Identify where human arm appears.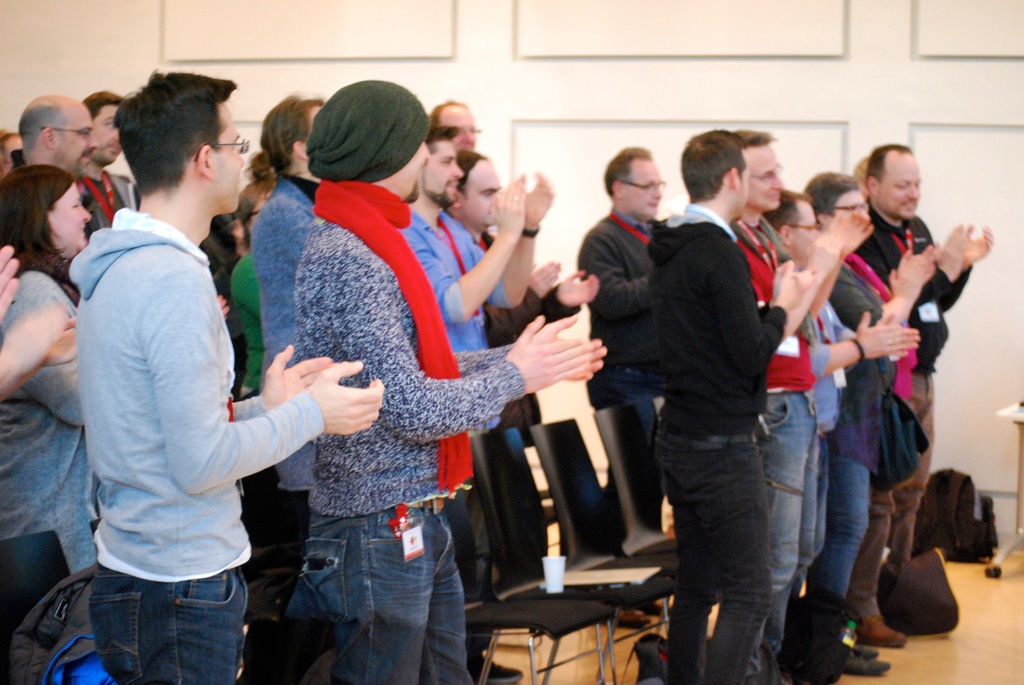
Appears at bbox=[922, 217, 965, 306].
